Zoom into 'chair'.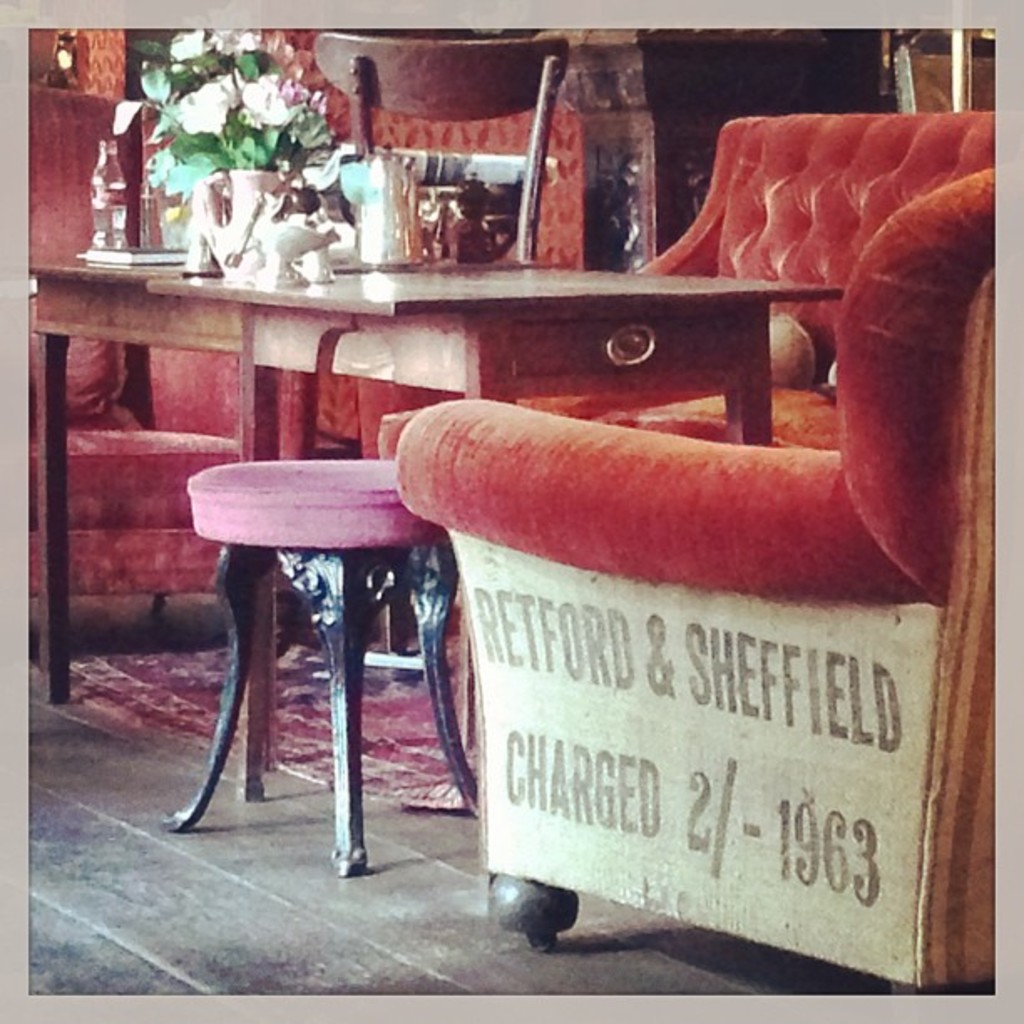
Zoom target: <region>159, 30, 574, 878</region>.
